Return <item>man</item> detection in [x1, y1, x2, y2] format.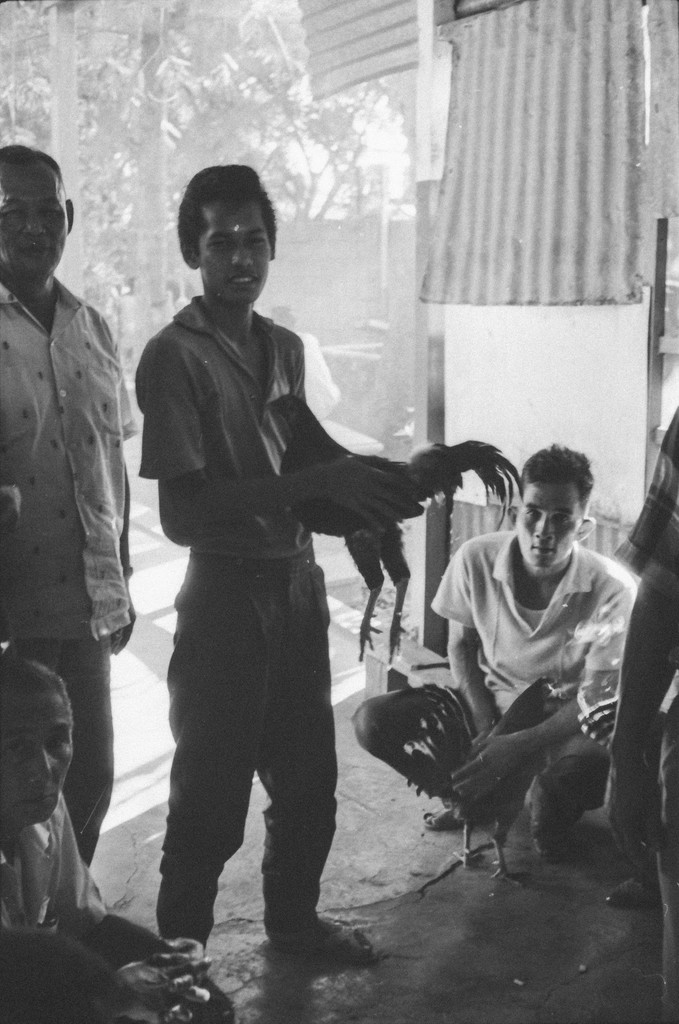
[136, 162, 417, 961].
